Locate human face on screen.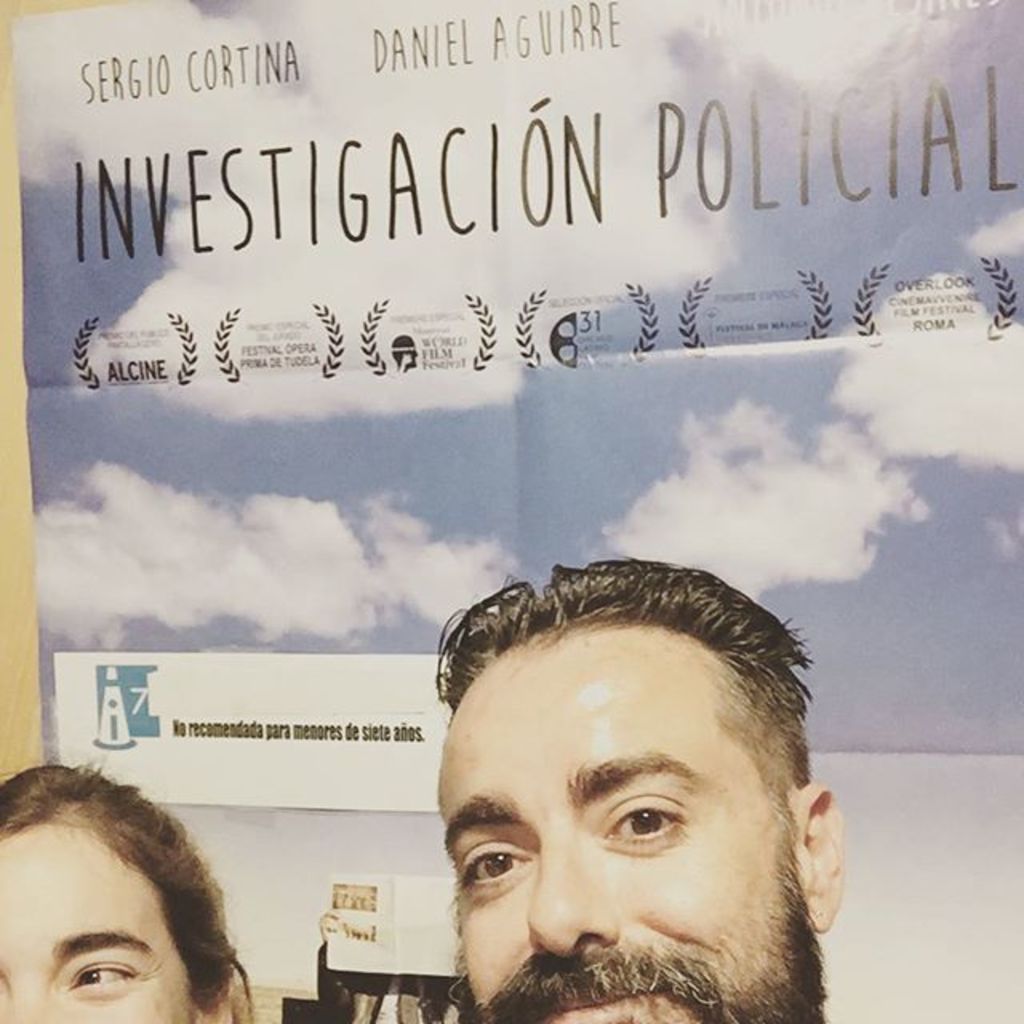
On screen at 5, 816, 187, 1016.
